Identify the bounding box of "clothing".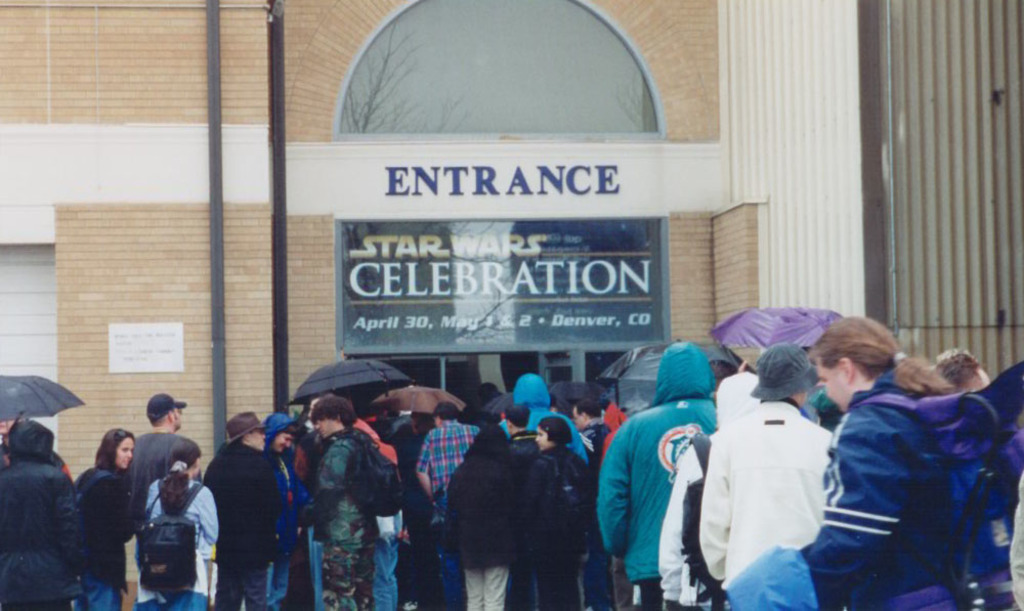
(70,462,143,610).
